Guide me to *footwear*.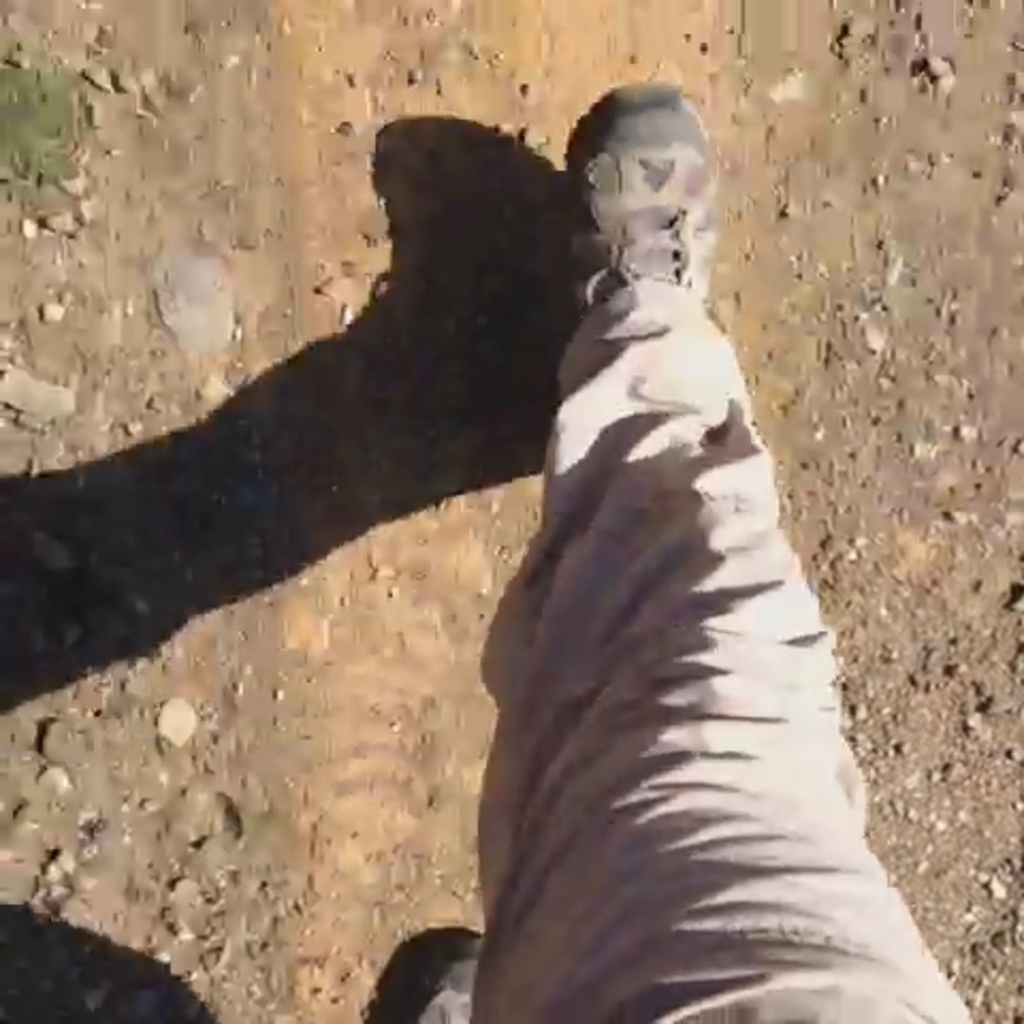
Guidance: l=557, t=83, r=719, b=311.
